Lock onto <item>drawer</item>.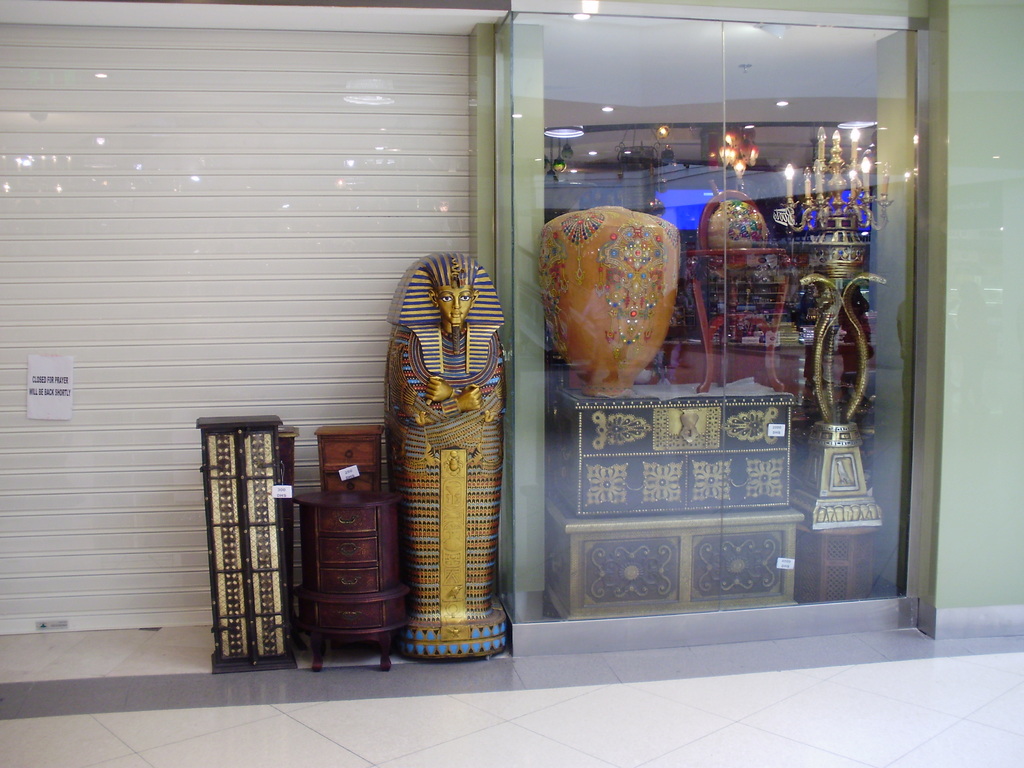
Locked: crop(324, 442, 374, 497).
